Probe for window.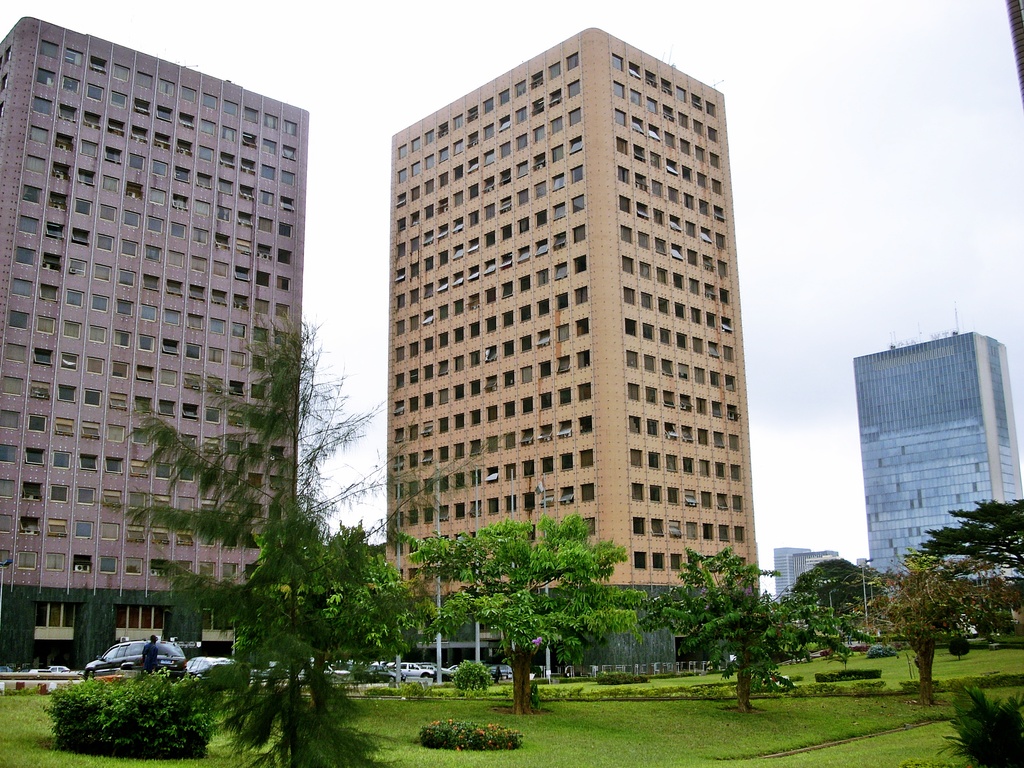
Probe result: x1=474 y1=465 x2=483 y2=485.
